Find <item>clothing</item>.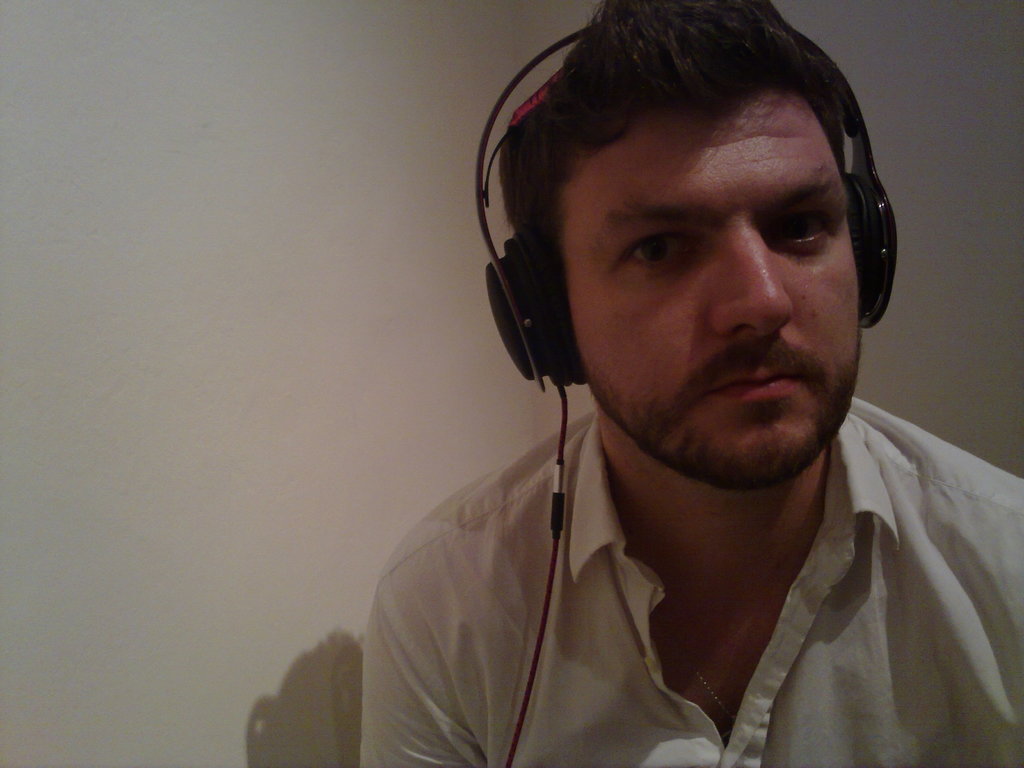
<bbox>361, 394, 1023, 767</bbox>.
